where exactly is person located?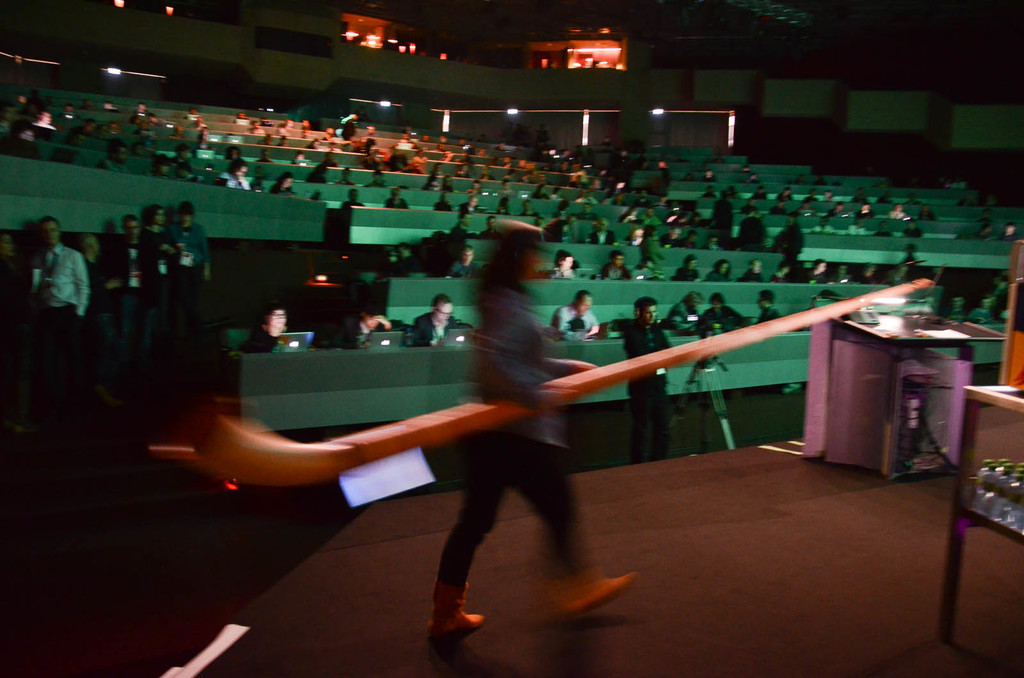
Its bounding box is l=413, t=294, r=460, b=345.
